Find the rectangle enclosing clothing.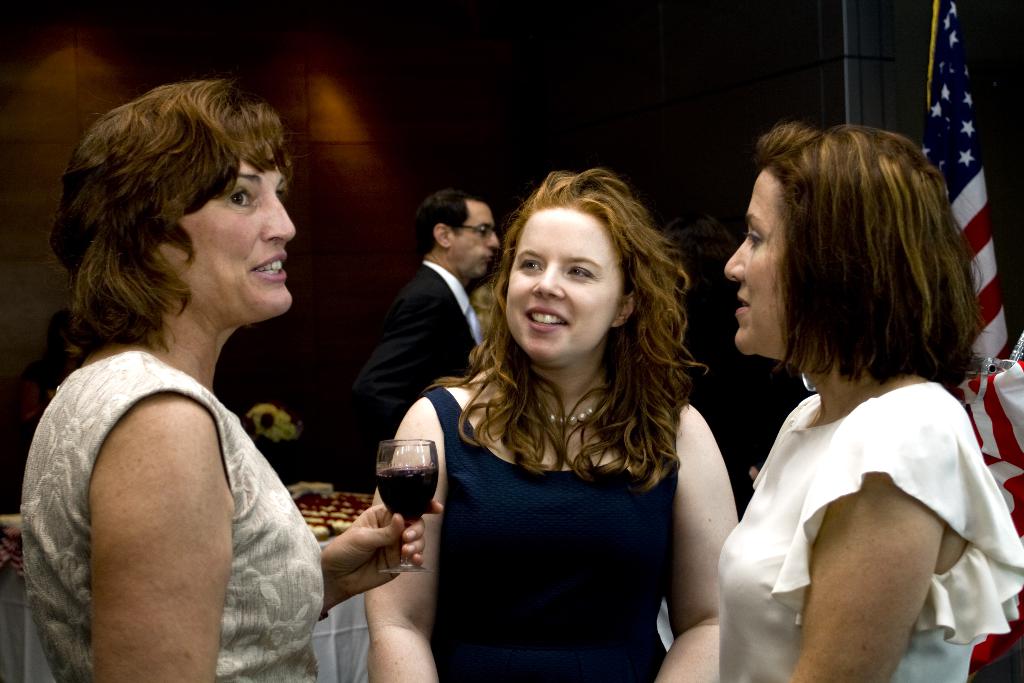
region(21, 350, 330, 682).
